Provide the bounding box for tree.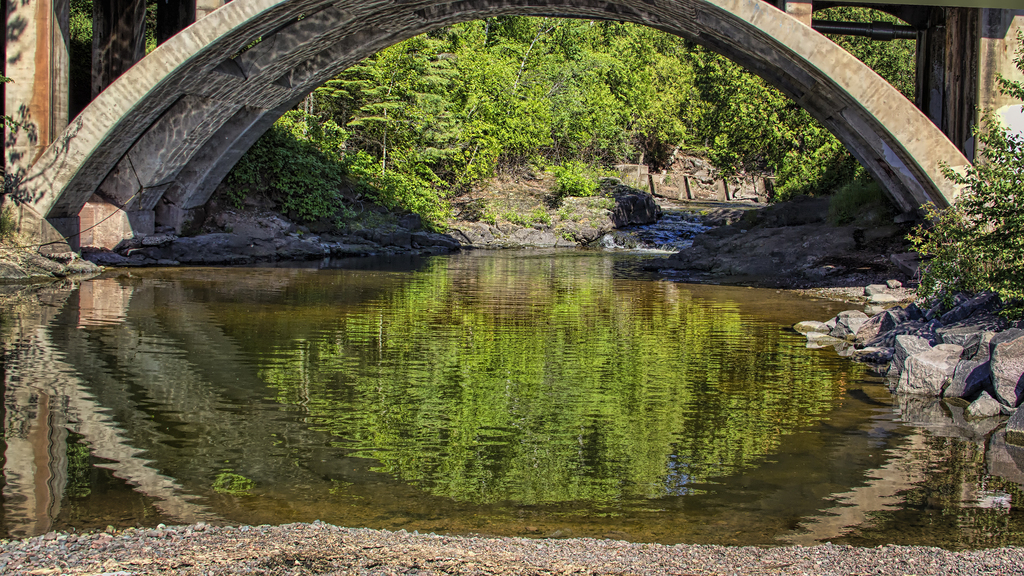
<bbox>900, 20, 1023, 324</bbox>.
